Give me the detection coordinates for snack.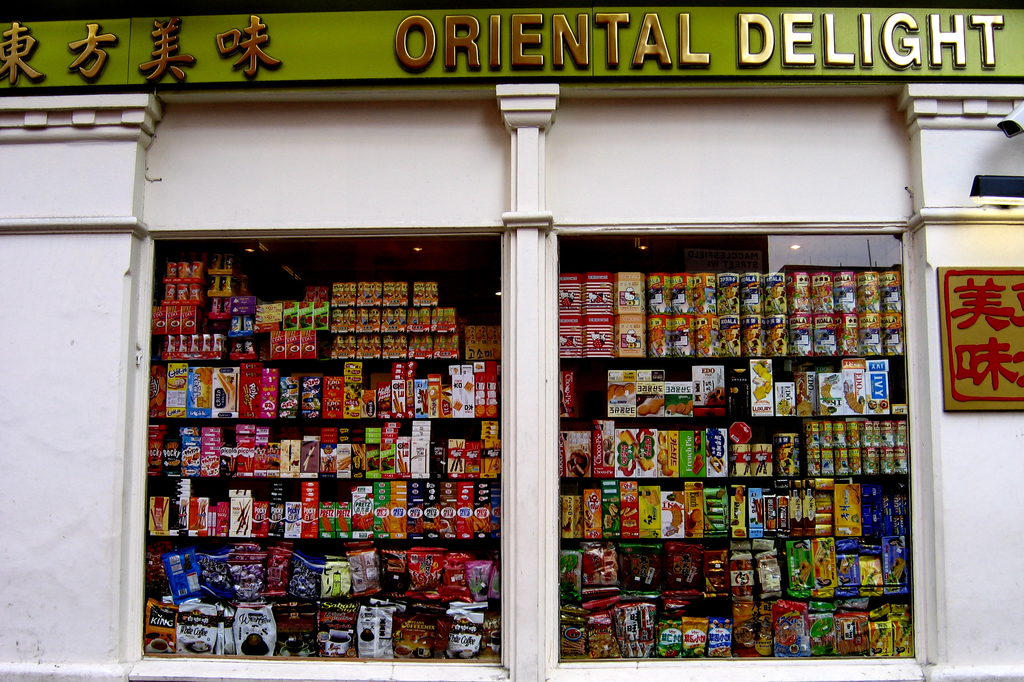
pyautogui.locateOnScreen(664, 403, 676, 413).
